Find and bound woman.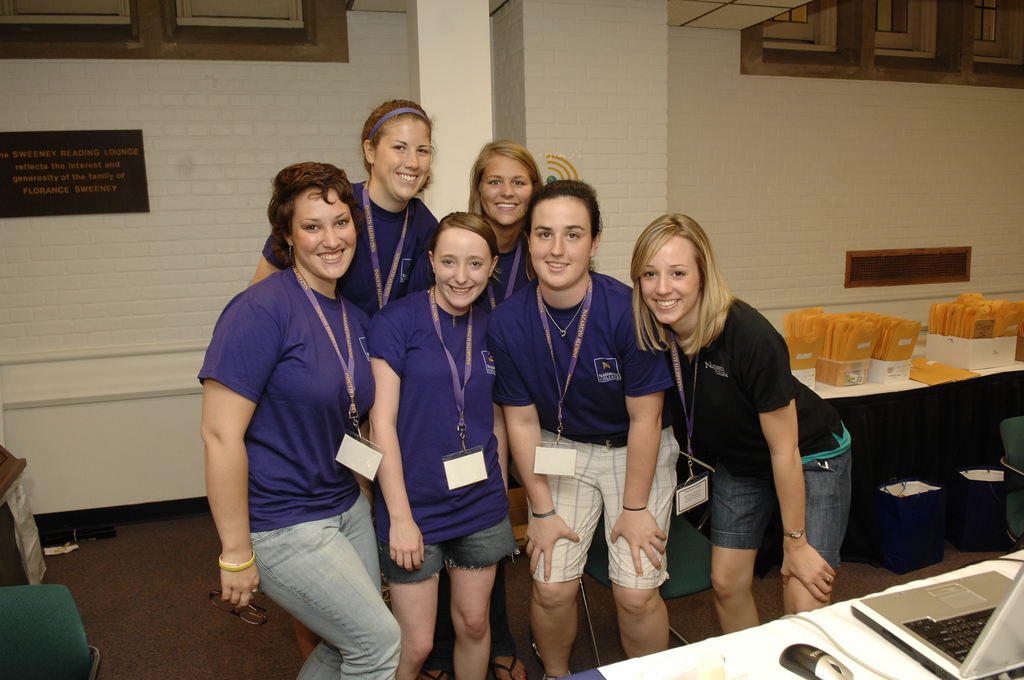
Bound: bbox(626, 216, 860, 636).
